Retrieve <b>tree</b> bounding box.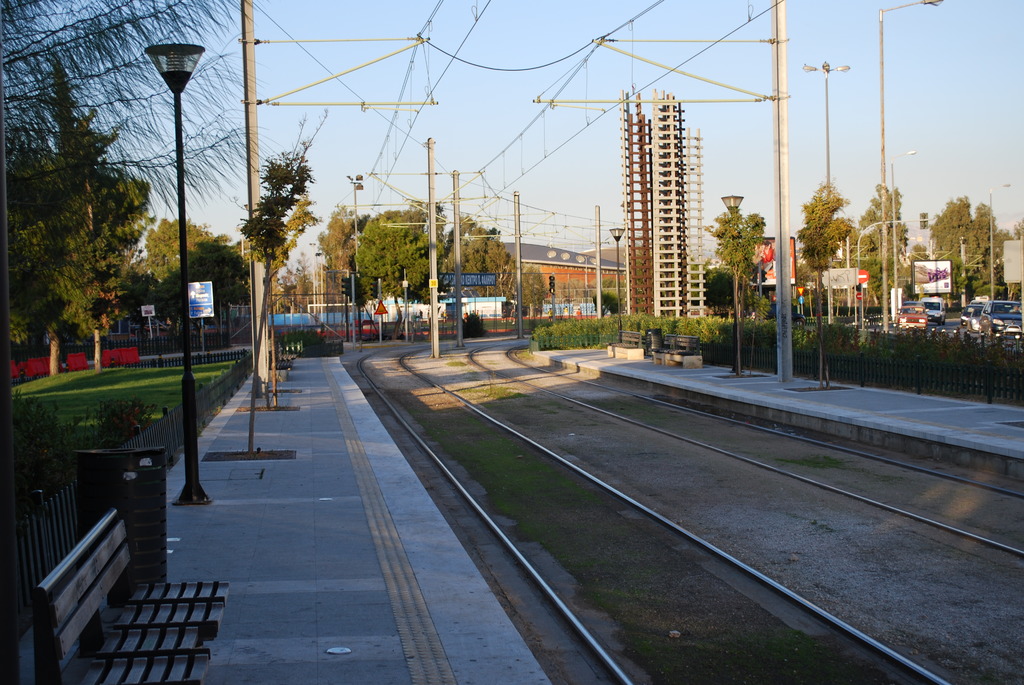
Bounding box: (922,193,973,312).
